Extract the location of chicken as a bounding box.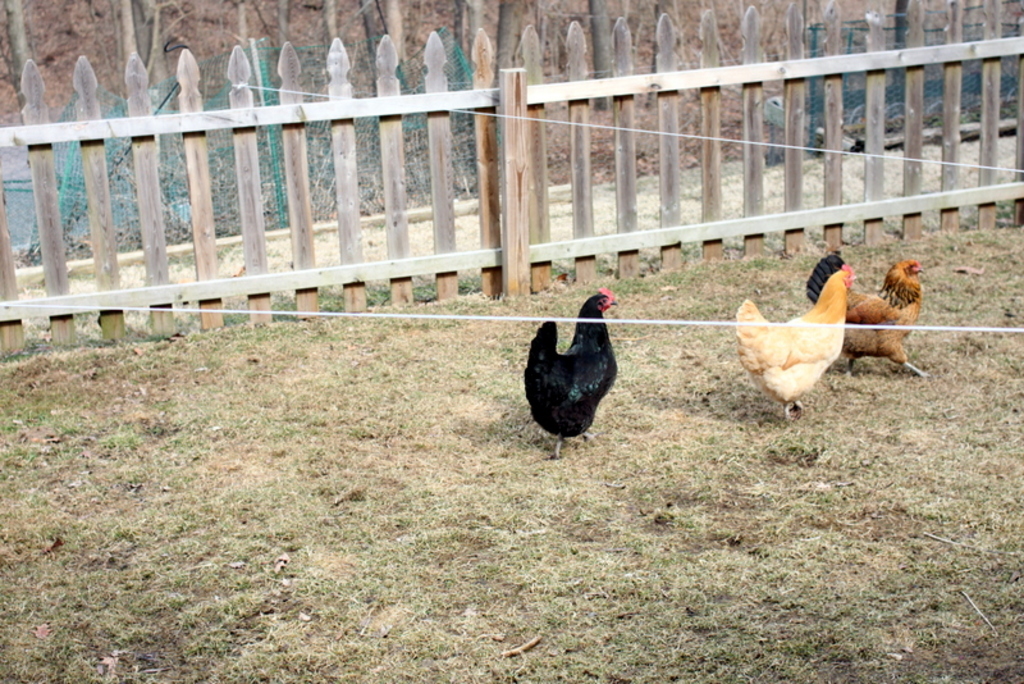
[718,265,855,442].
